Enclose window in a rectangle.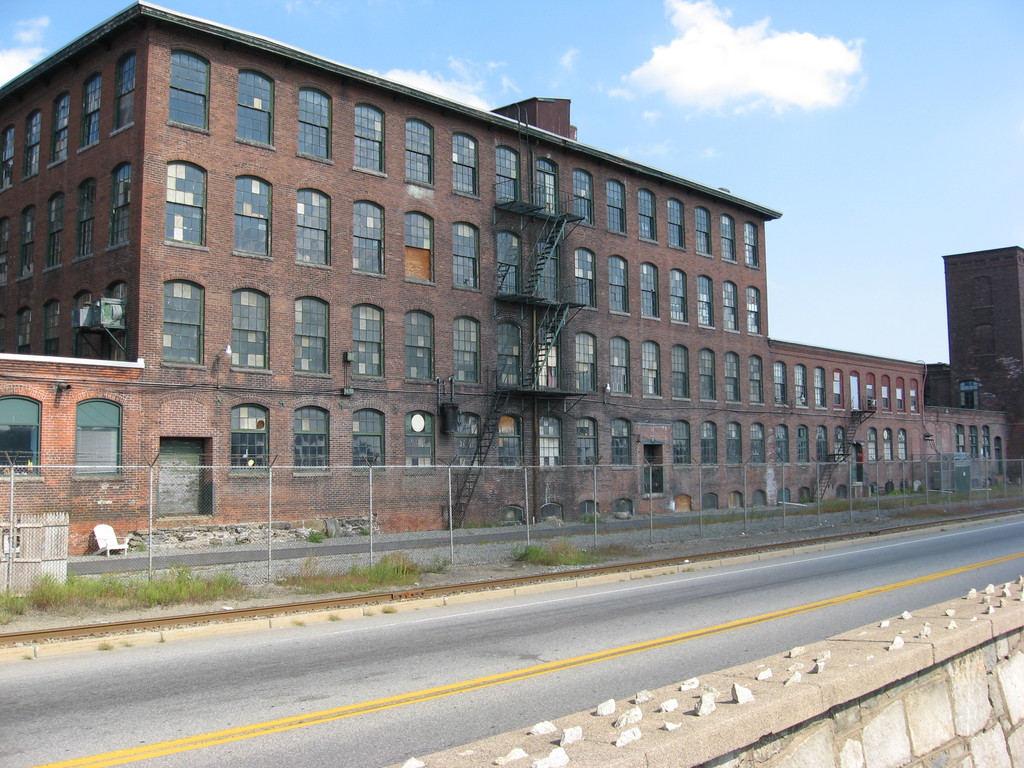
pyautogui.locateOnScreen(745, 225, 758, 265).
